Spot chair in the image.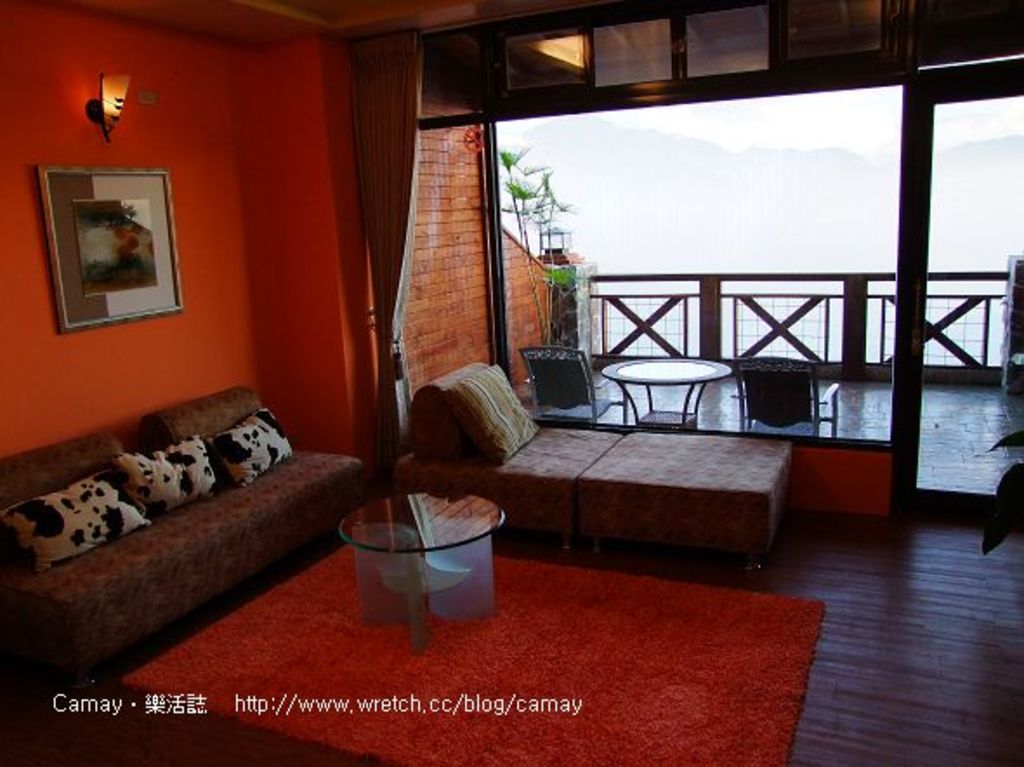
chair found at rect(521, 342, 620, 429).
